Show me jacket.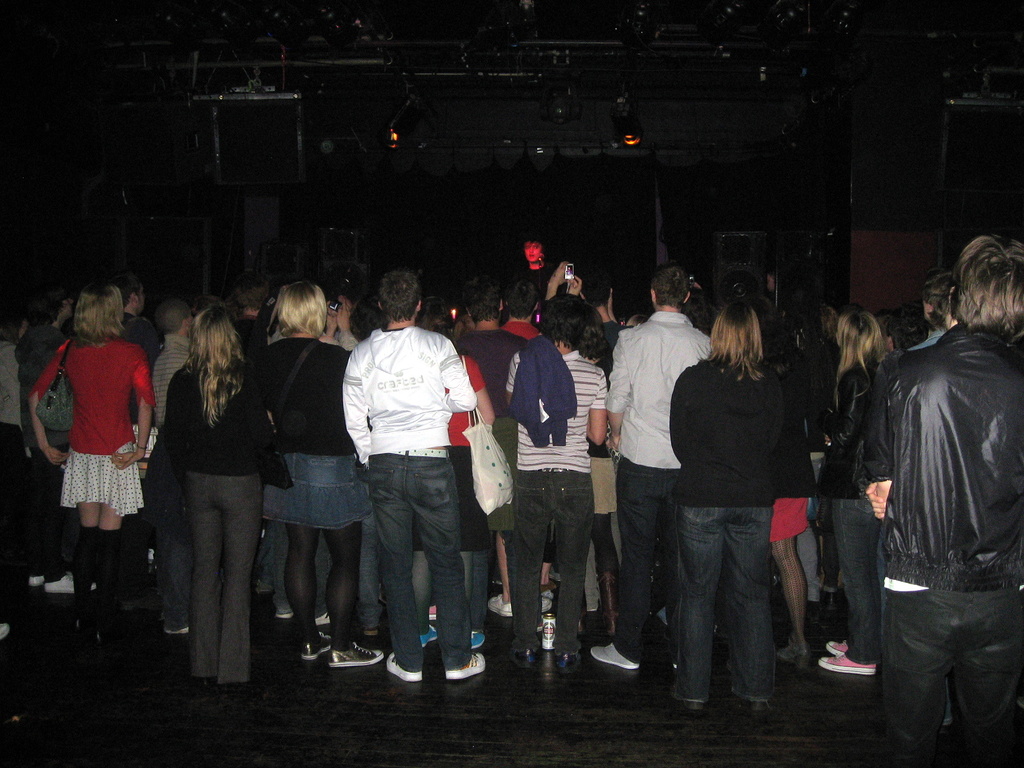
jacket is here: {"left": 856, "top": 323, "right": 1023, "bottom": 587}.
